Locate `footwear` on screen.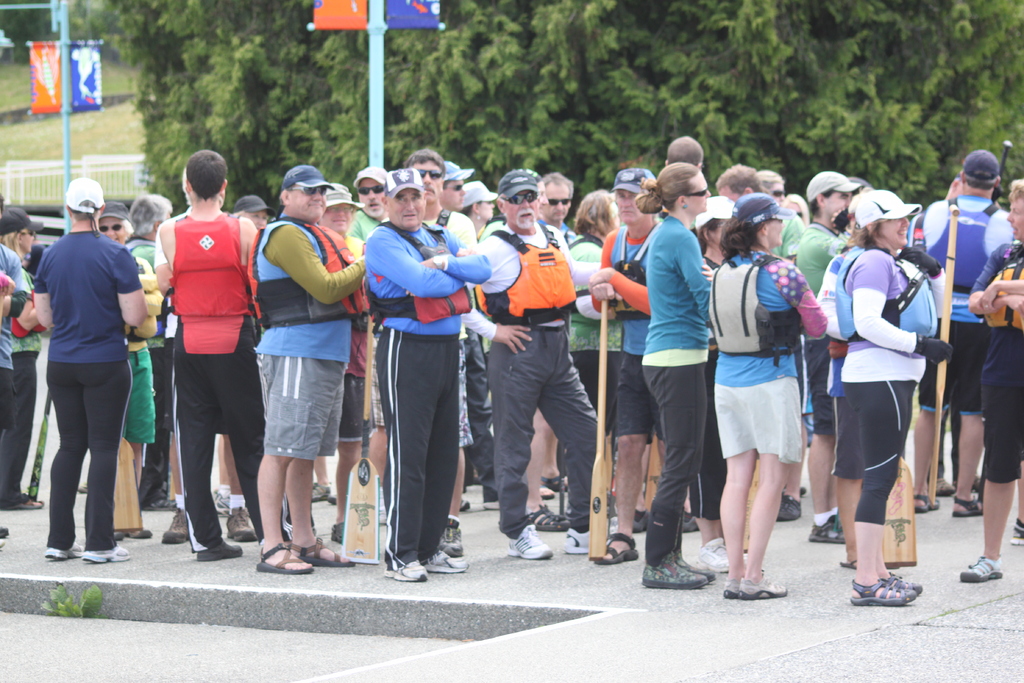
On screen at BBox(228, 505, 259, 541).
